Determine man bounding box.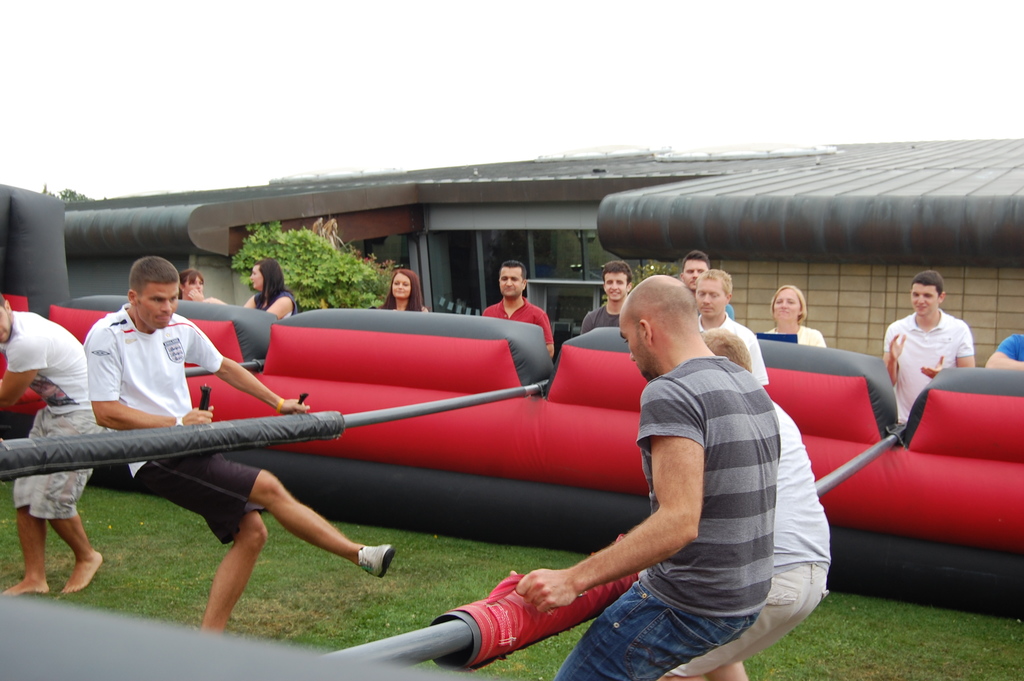
Determined: {"x1": 515, "y1": 277, "x2": 779, "y2": 680}.
